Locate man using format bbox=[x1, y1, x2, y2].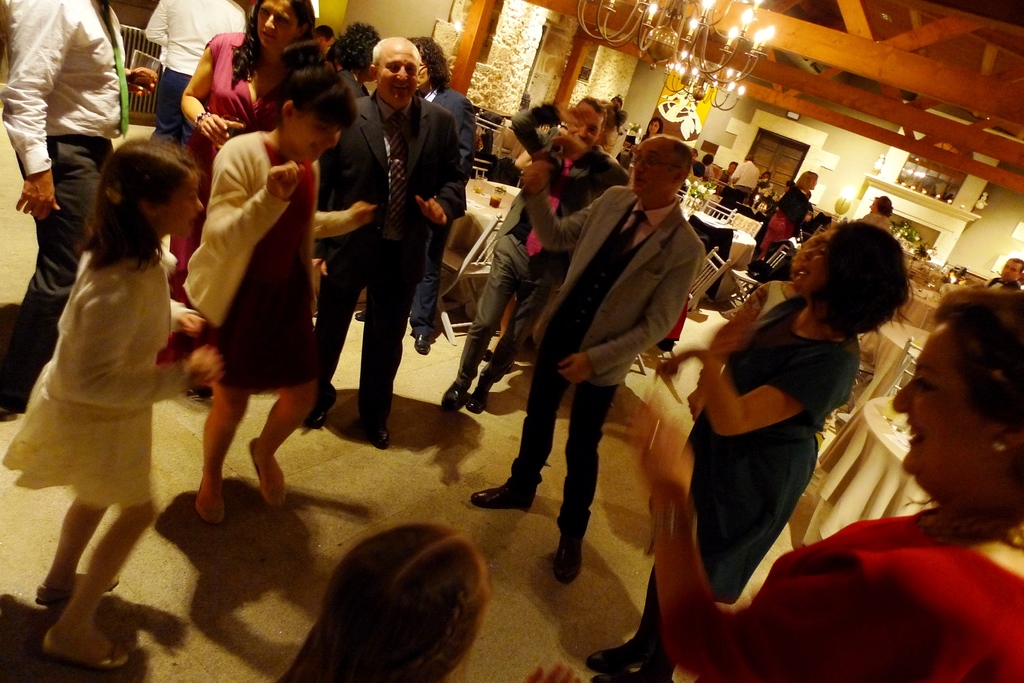
bbox=[148, 0, 251, 156].
